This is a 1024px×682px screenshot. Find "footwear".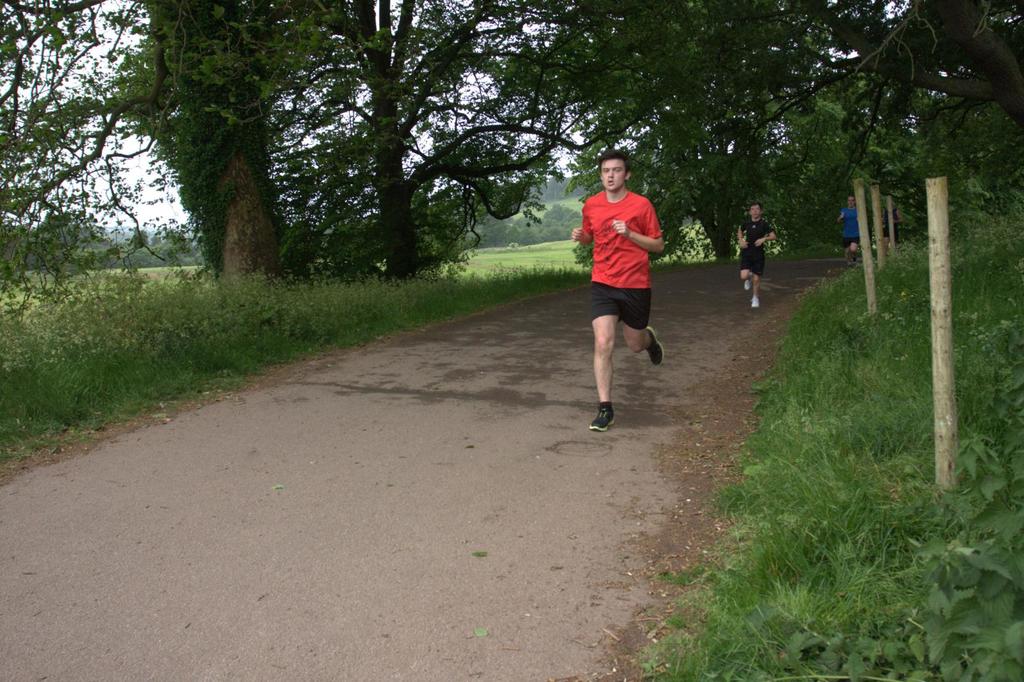
Bounding box: detection(743, 278, 752, 295).
